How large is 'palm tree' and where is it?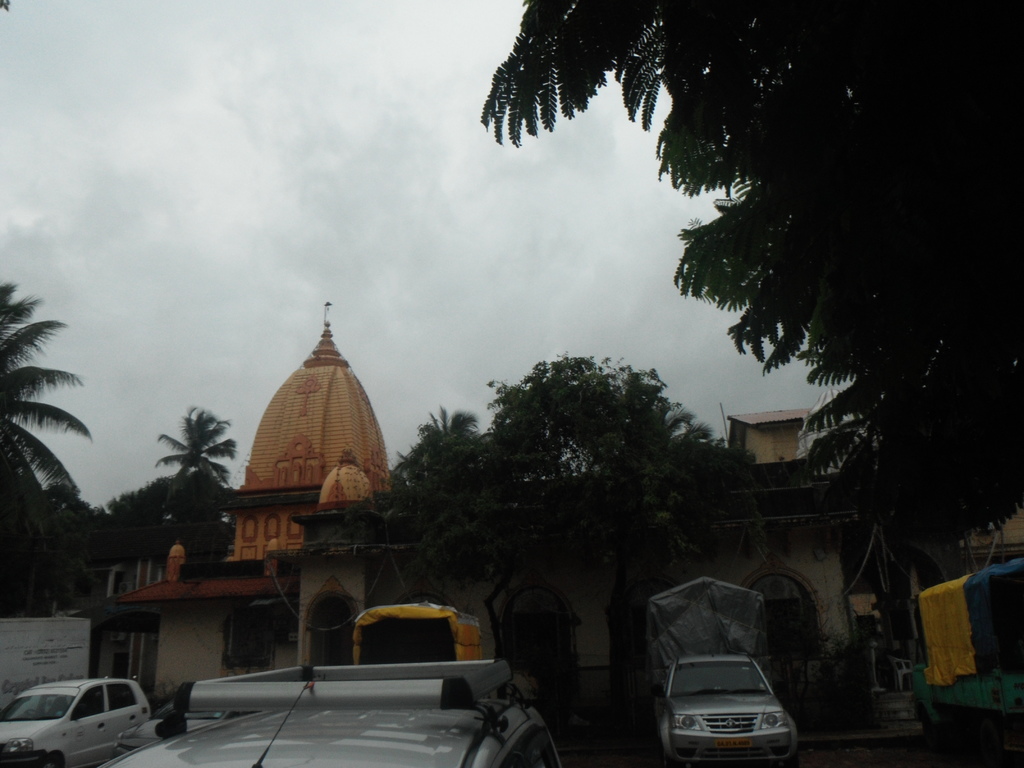
Bounding box: {"x1": 151, "y1": 403, "x2": 243, "y2": 487}.
